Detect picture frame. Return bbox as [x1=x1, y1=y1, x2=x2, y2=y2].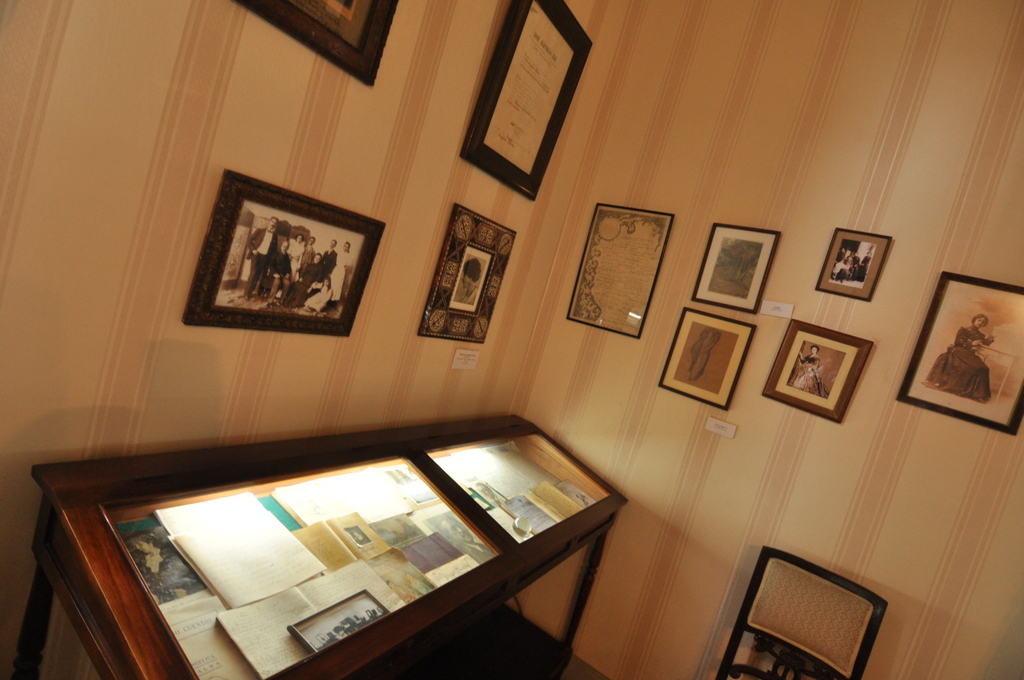
[x1=461, y1=0, x2=593, y2=198].
